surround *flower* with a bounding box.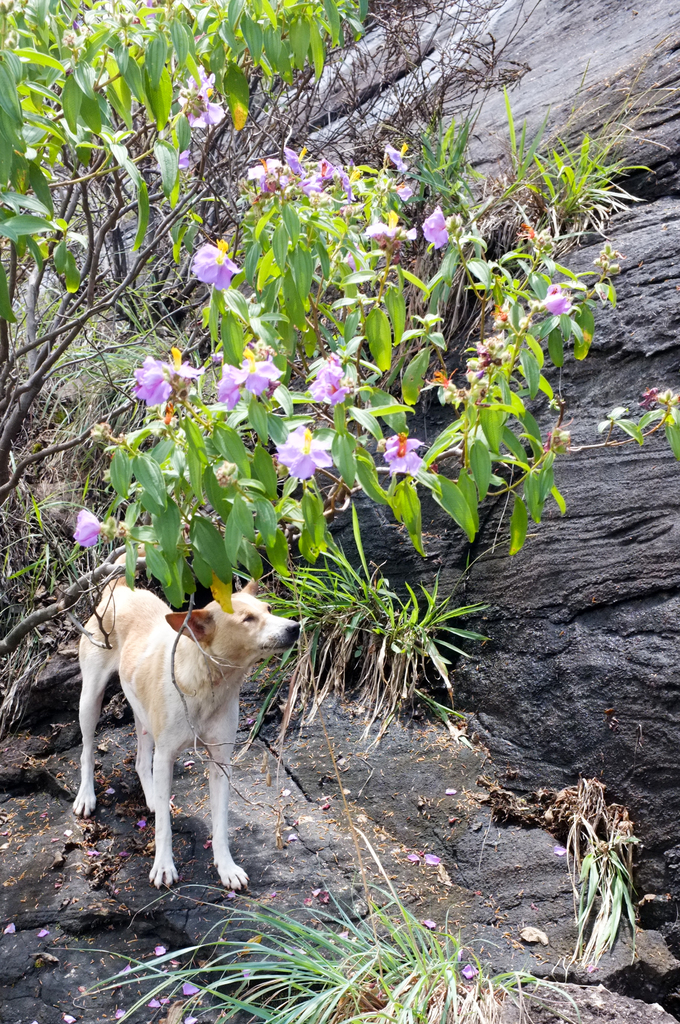
305 360 349 405.
